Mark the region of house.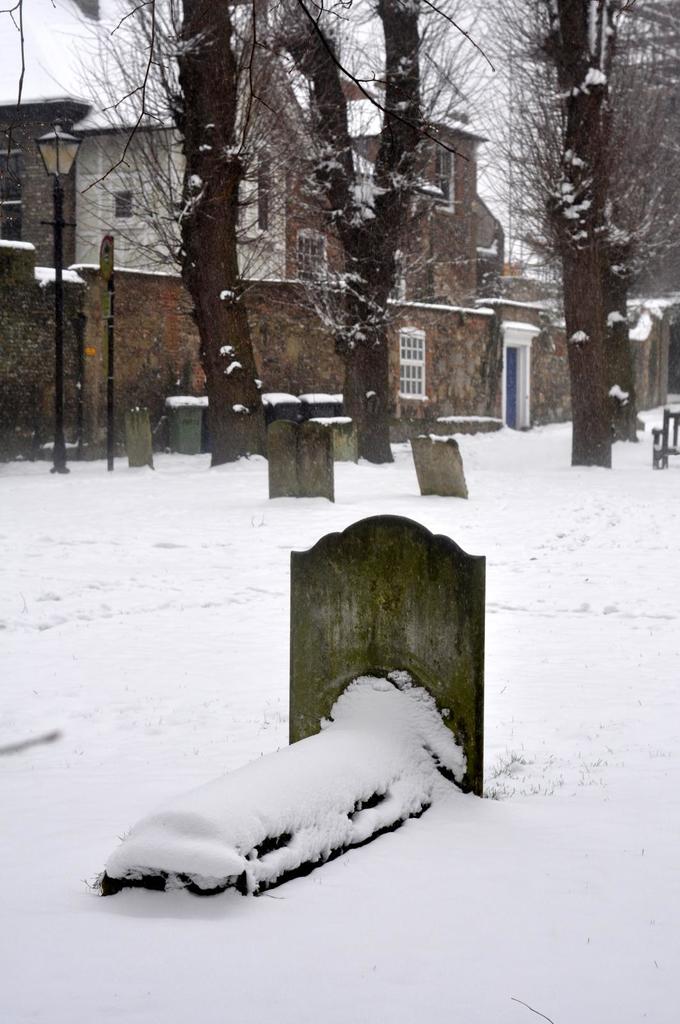
Region: bbox=[1, 63, 87, 467].
